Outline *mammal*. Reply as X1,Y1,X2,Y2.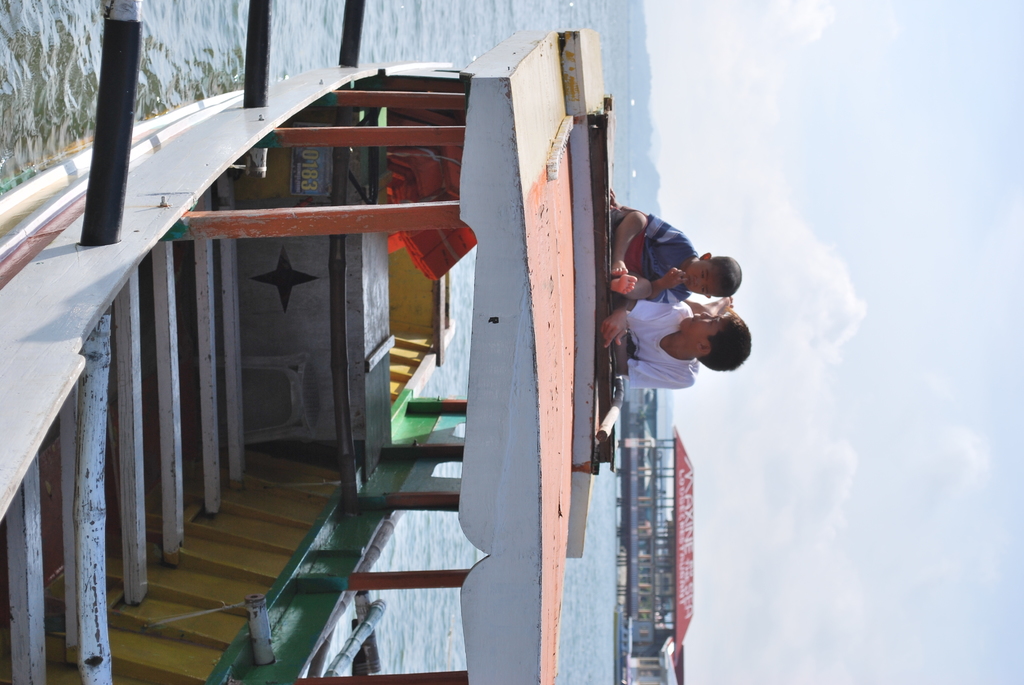
600,297,751,391.
